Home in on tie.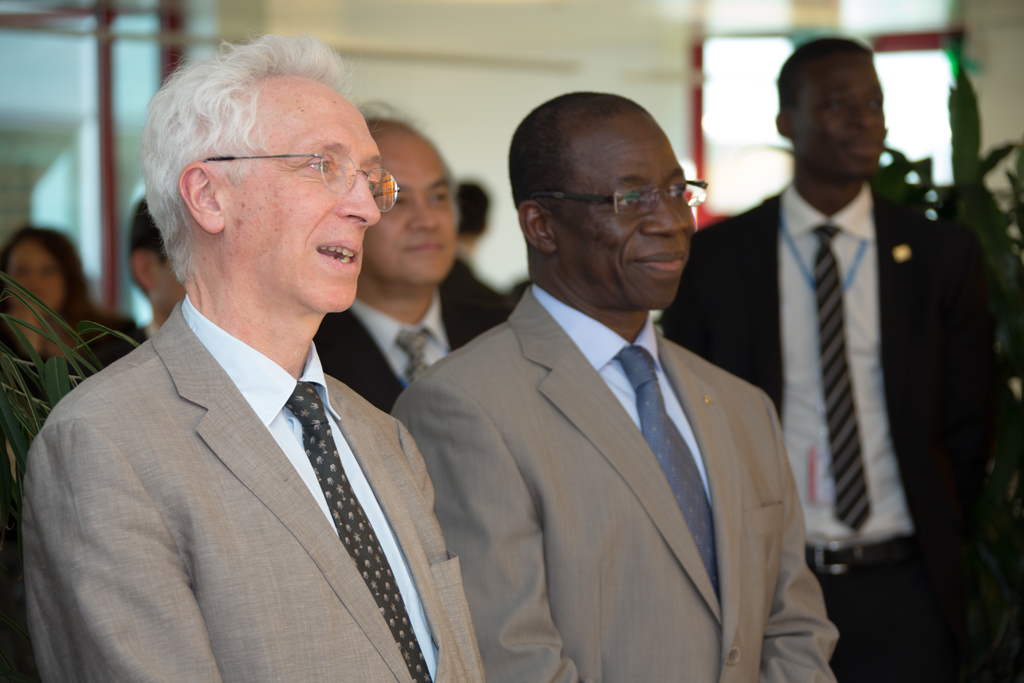
Homed in at x1=284, y1=383, x2=435, y2=682.
